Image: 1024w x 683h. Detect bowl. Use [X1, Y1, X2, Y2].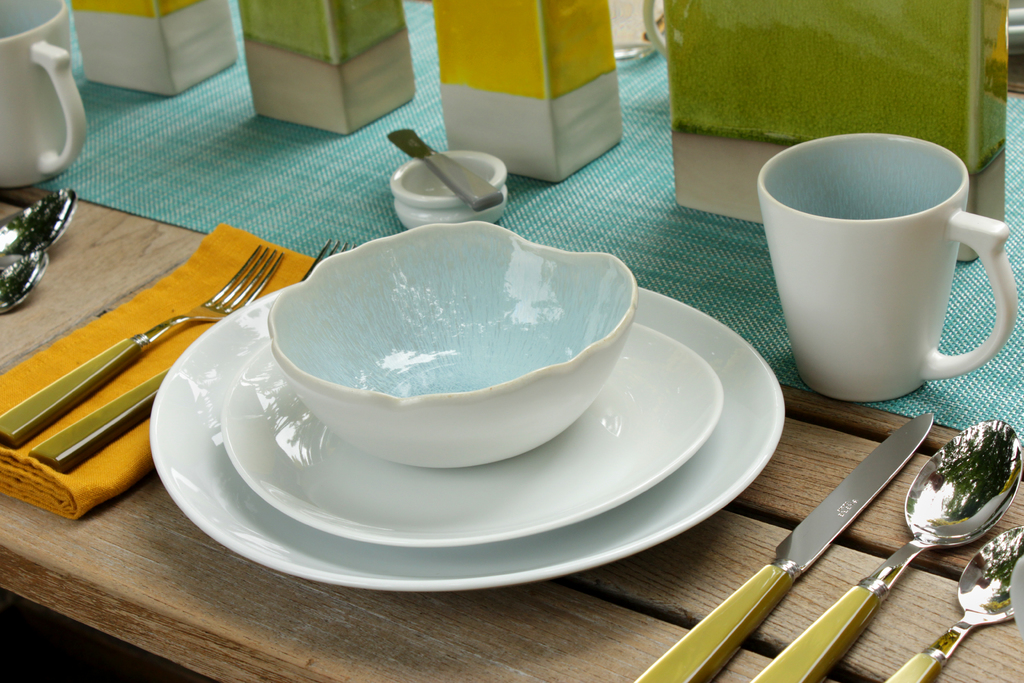
[390, 145, 509, 229].
